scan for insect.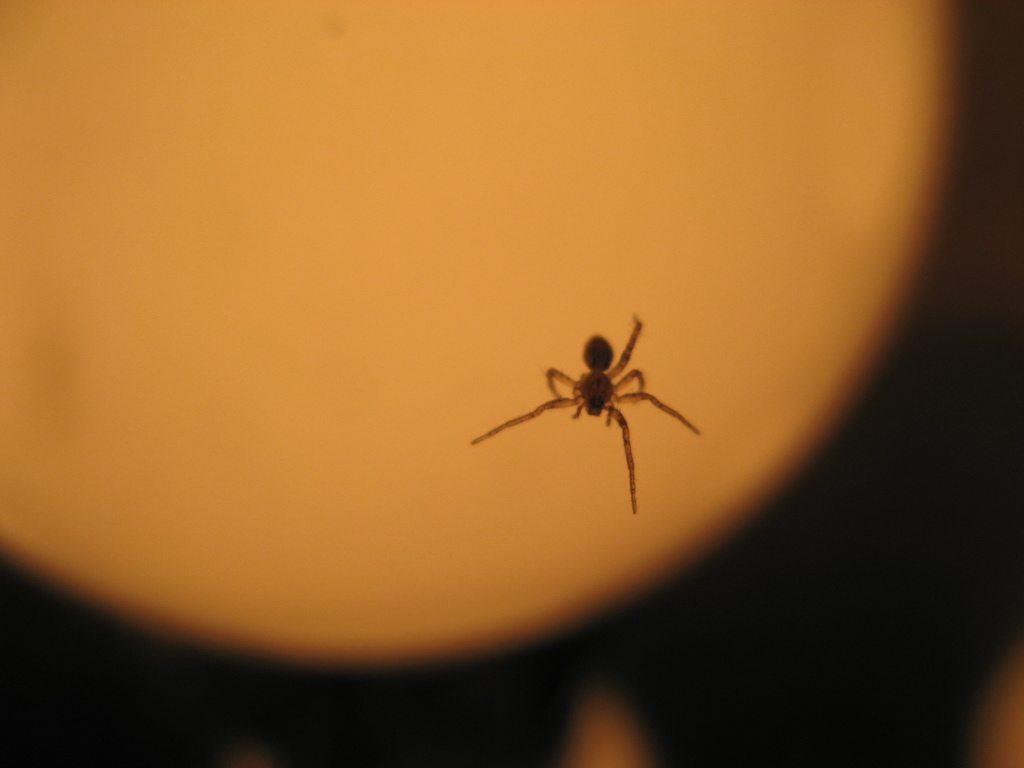
Scan result: select_region(470, 316, 703, 517).
